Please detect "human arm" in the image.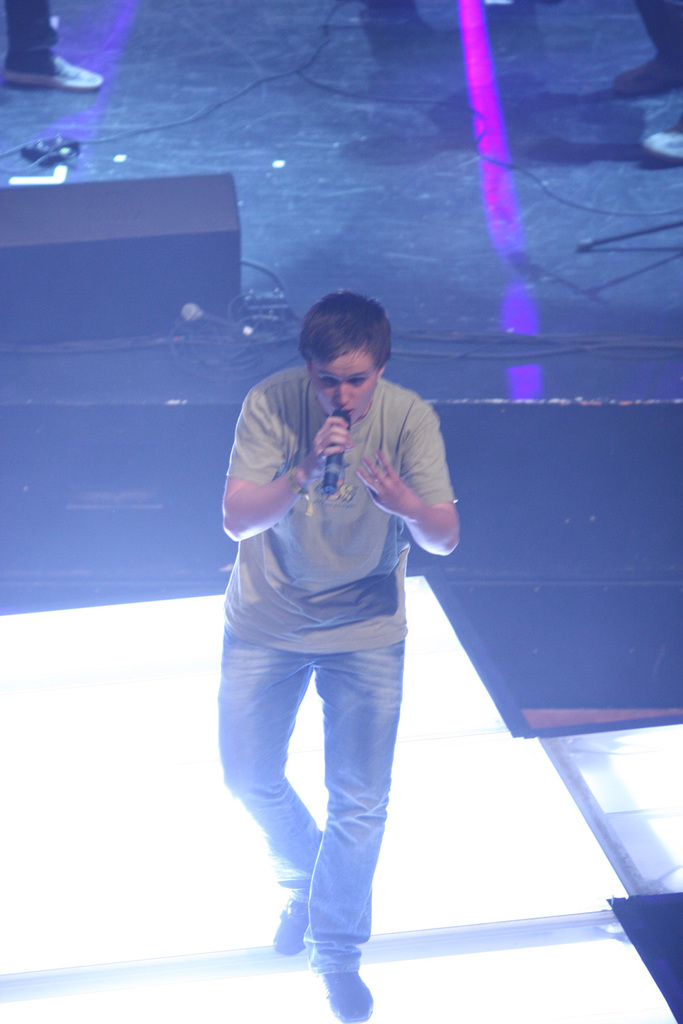
<box>217,394,351,541</box>.
